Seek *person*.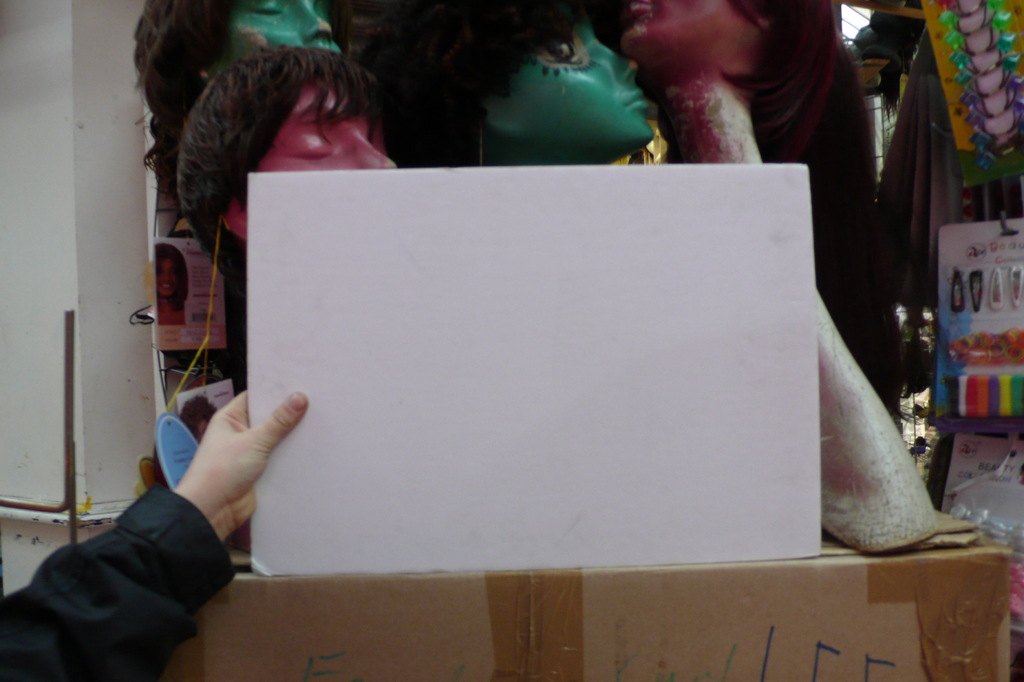
x1=178, y1=44, x2=397, y2=293.
